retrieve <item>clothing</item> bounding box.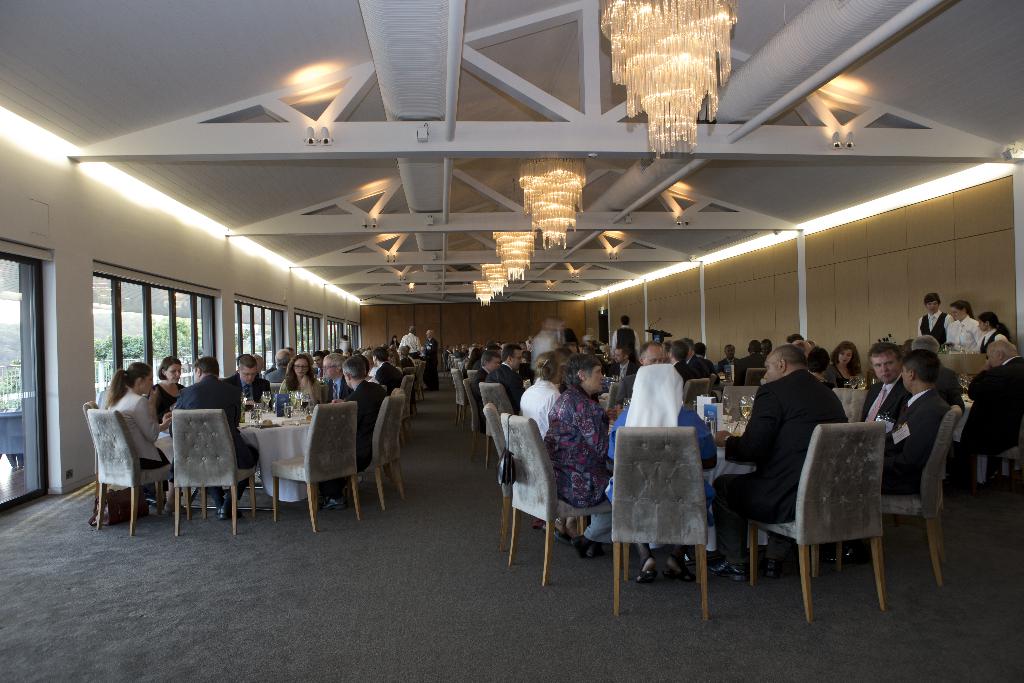
Bounding box: BBox(732, 352, 764, 383).
